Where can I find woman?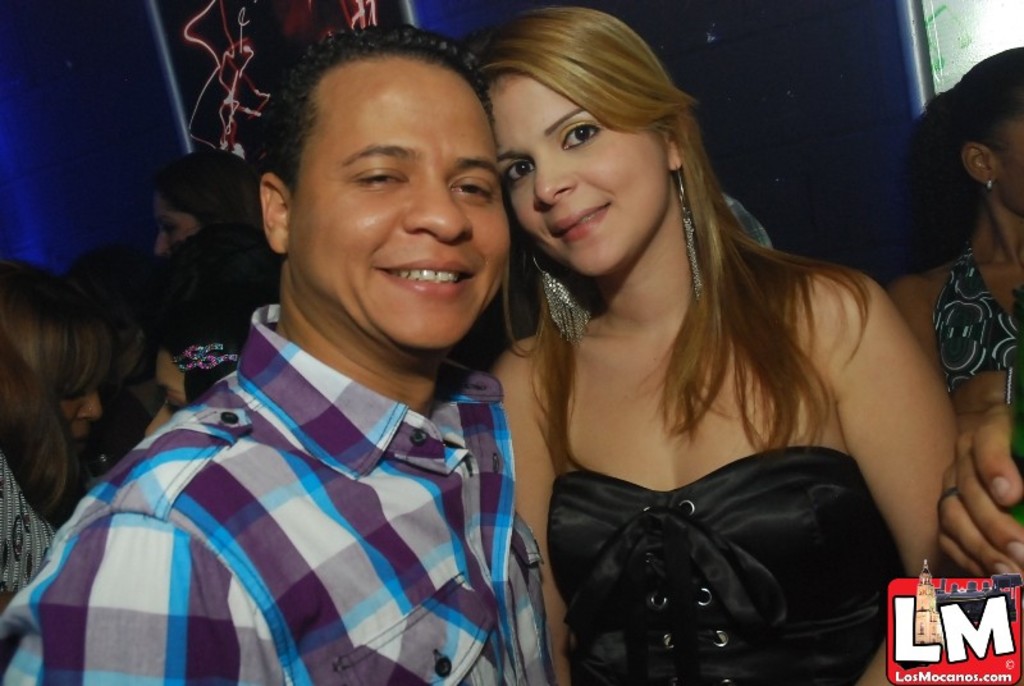
You can find it at x1=882 y1=45 x2=1023 y2=634.
